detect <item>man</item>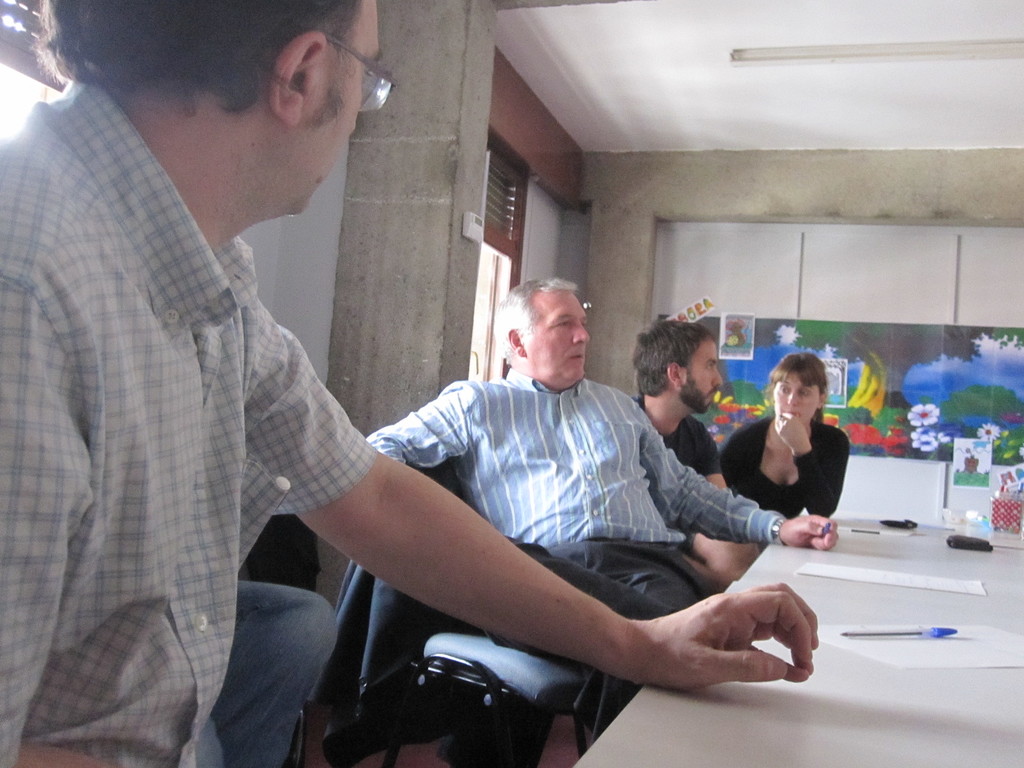
left=0, top=0, right=820, bottom=767
